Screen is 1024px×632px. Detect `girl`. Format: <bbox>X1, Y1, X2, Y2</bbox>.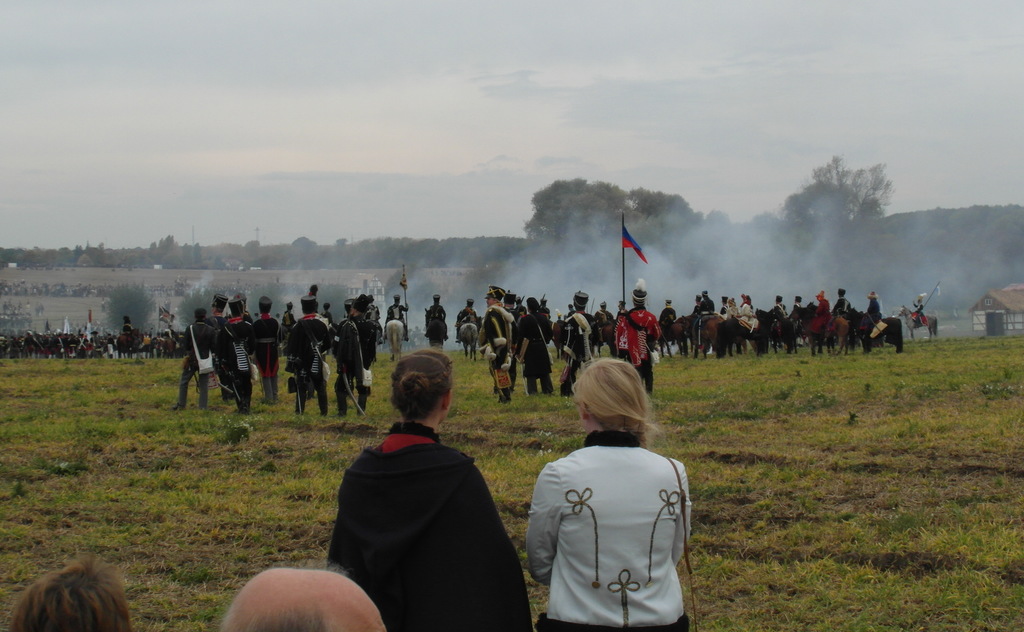
<bbox>524, 354, 694, 629</bbox>.
